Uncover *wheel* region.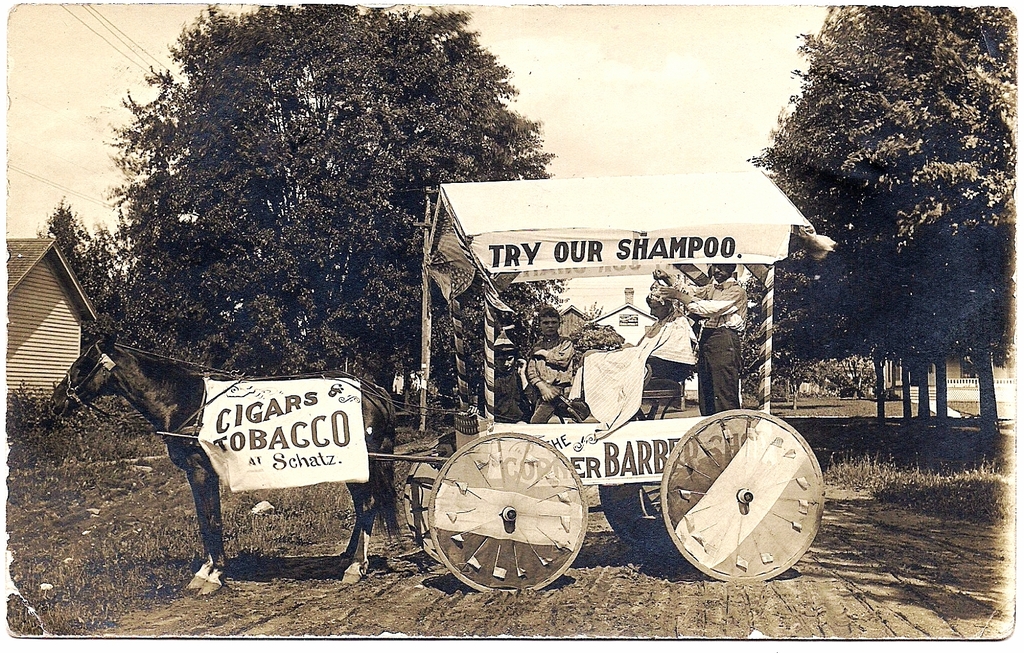
Uncovered: bbox=[403, 433, 458, 564].
